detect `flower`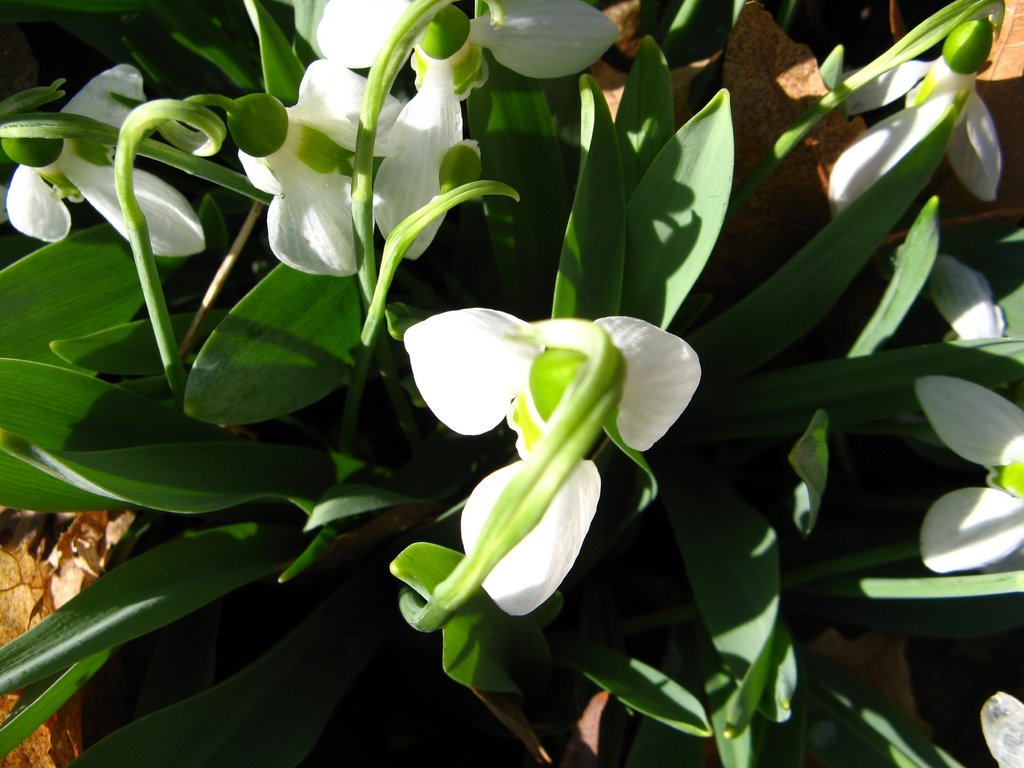
382, 280, 687, 640
